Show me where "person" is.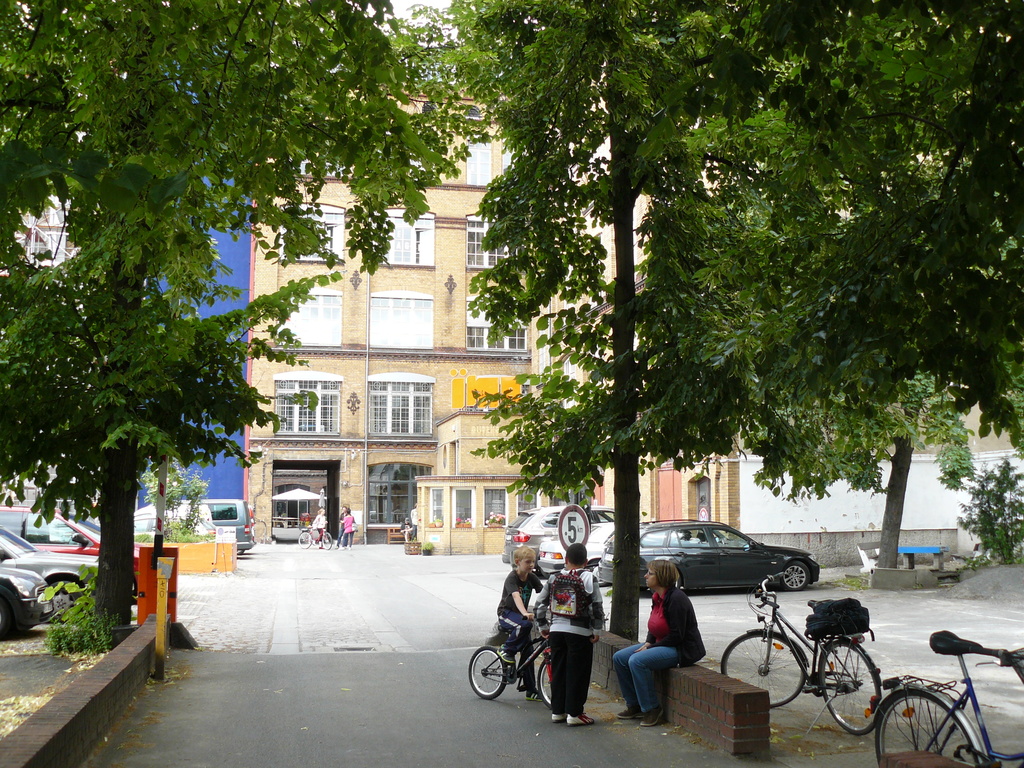
"person" is at select_region(499, 547, 551, 700).
